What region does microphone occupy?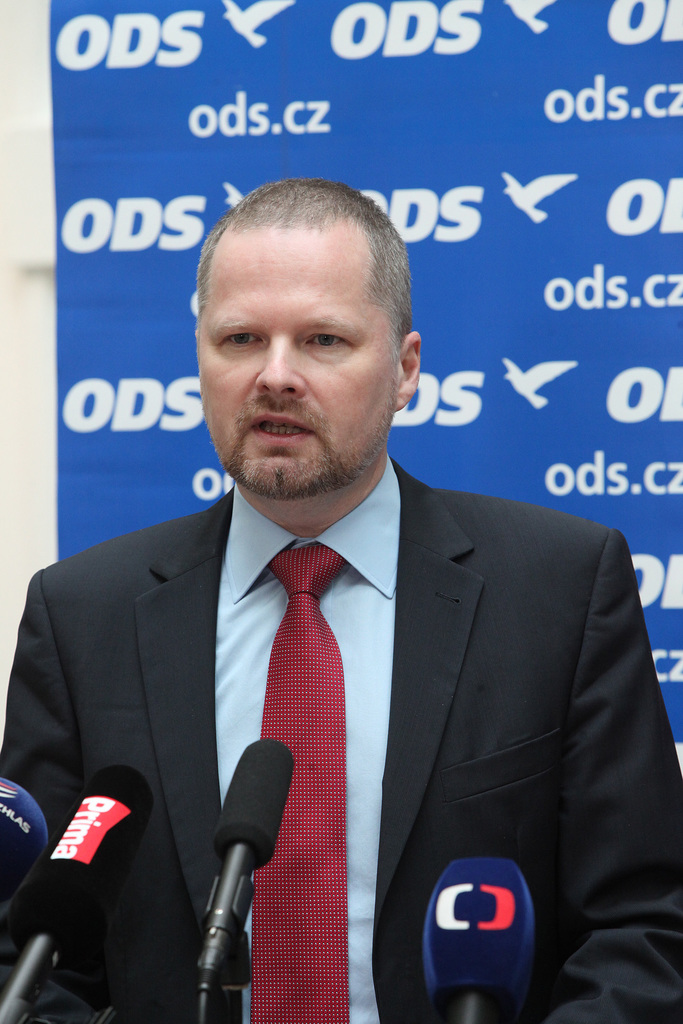
box(0, 771, 52, 904).
